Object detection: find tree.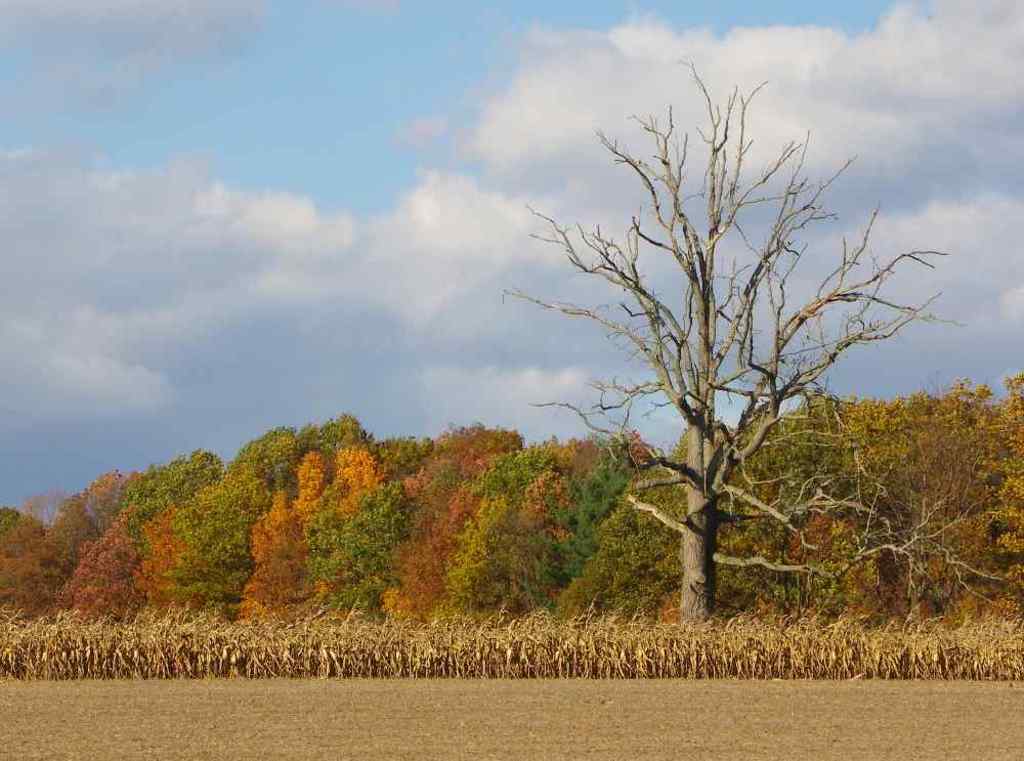
881 387 1000 640.
